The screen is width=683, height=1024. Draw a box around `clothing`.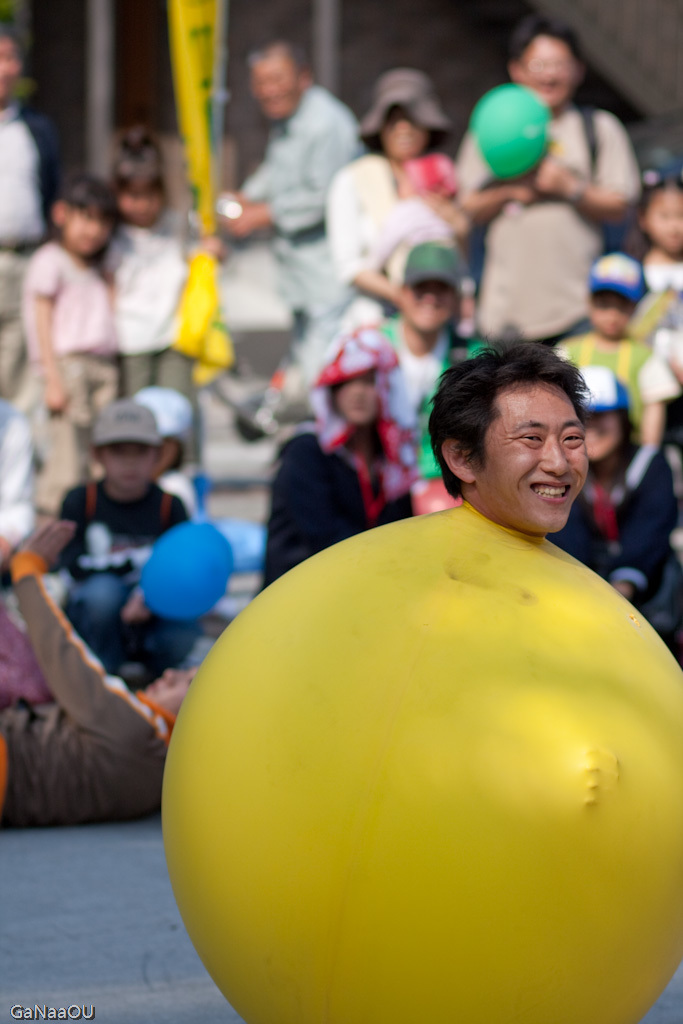
left=61, top=565, right=187, bottom=668.
